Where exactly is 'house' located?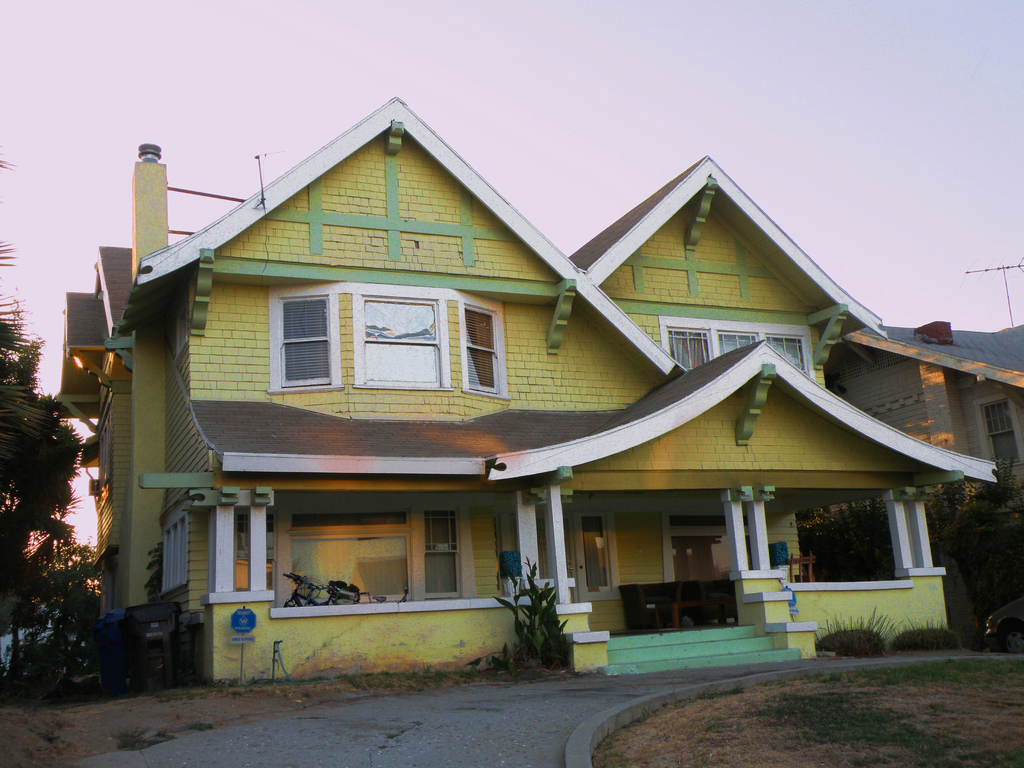
Its bounding box is x1=825, y1=324, x2=1023, y2=540.
